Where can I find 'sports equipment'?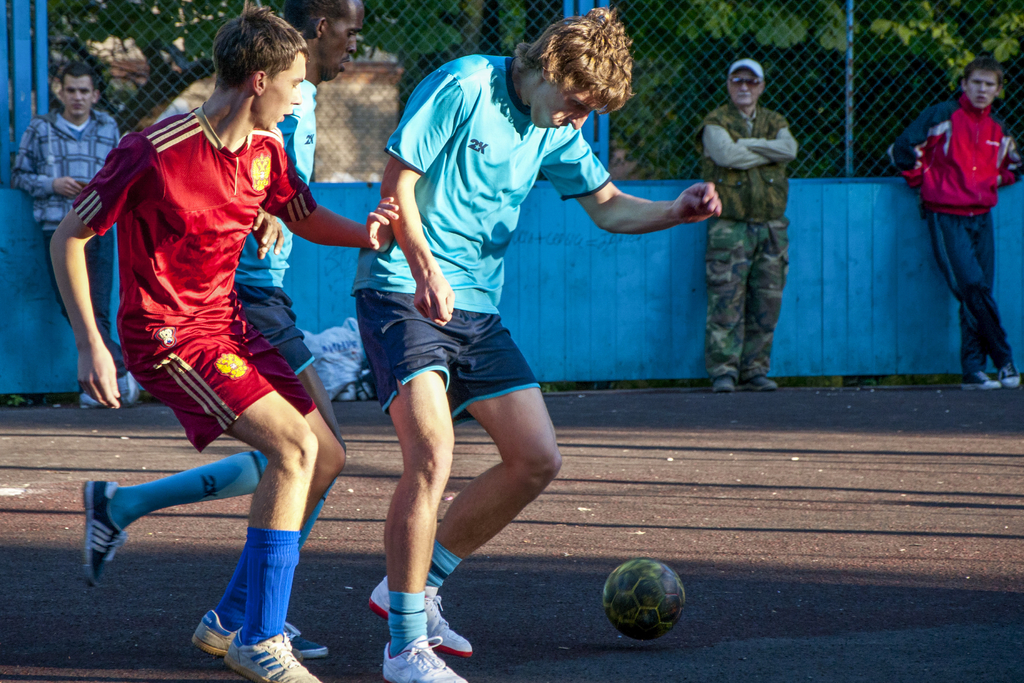
You can find it at x1=378, y1=634, x2=464, y2=682.
